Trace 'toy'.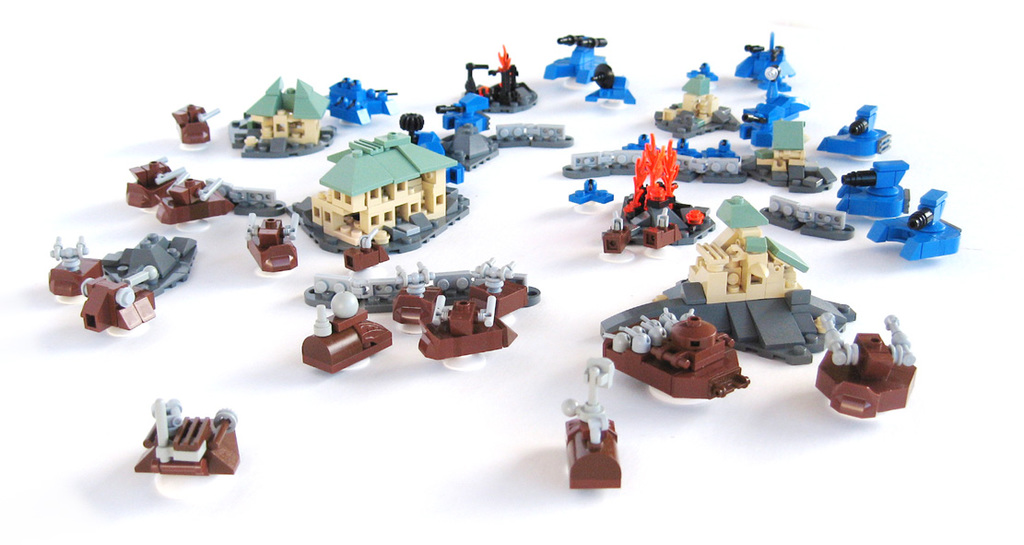
Traced to [621,141,711,248].
